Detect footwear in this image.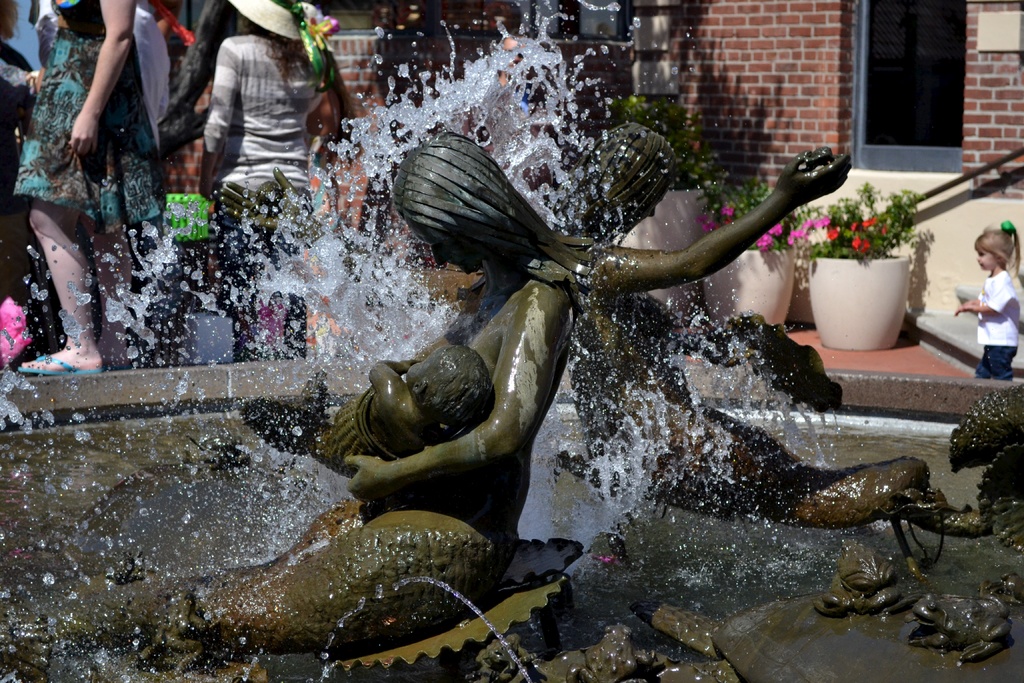
Detection: detection(20, 354, 108, 377).
